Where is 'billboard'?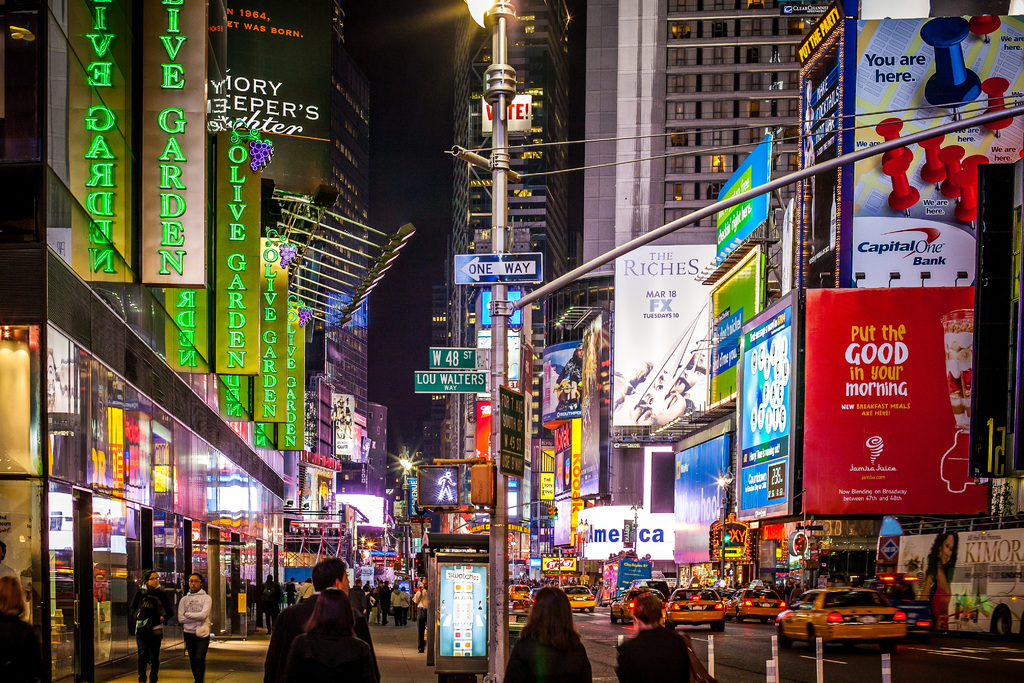
<region>483, 96, 532, 130</region>.
